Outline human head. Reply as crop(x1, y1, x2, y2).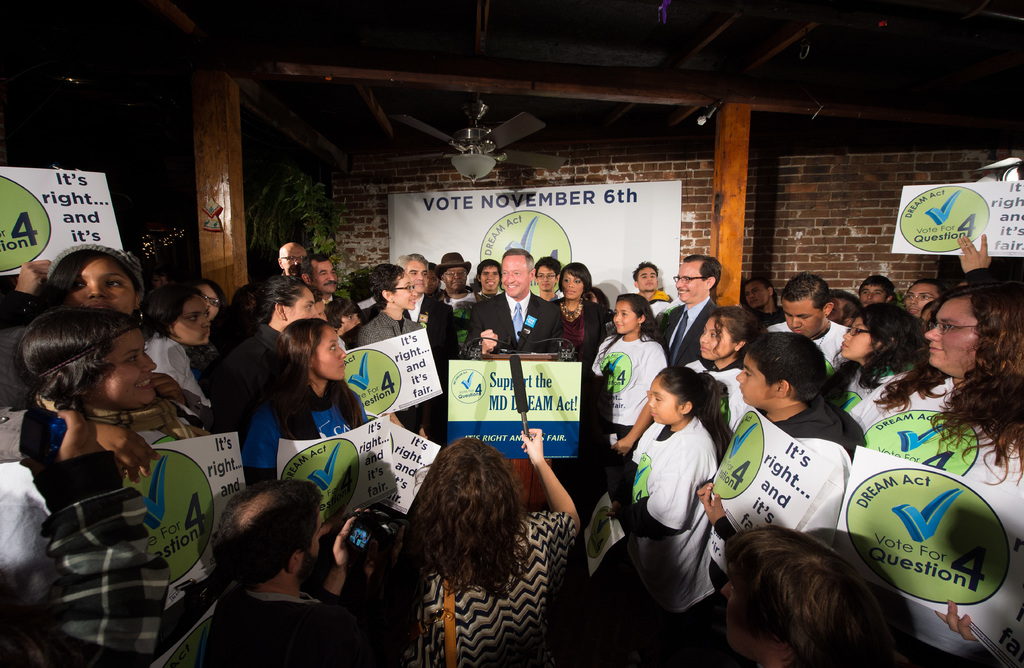
crop(286, 318, 350, 382).
